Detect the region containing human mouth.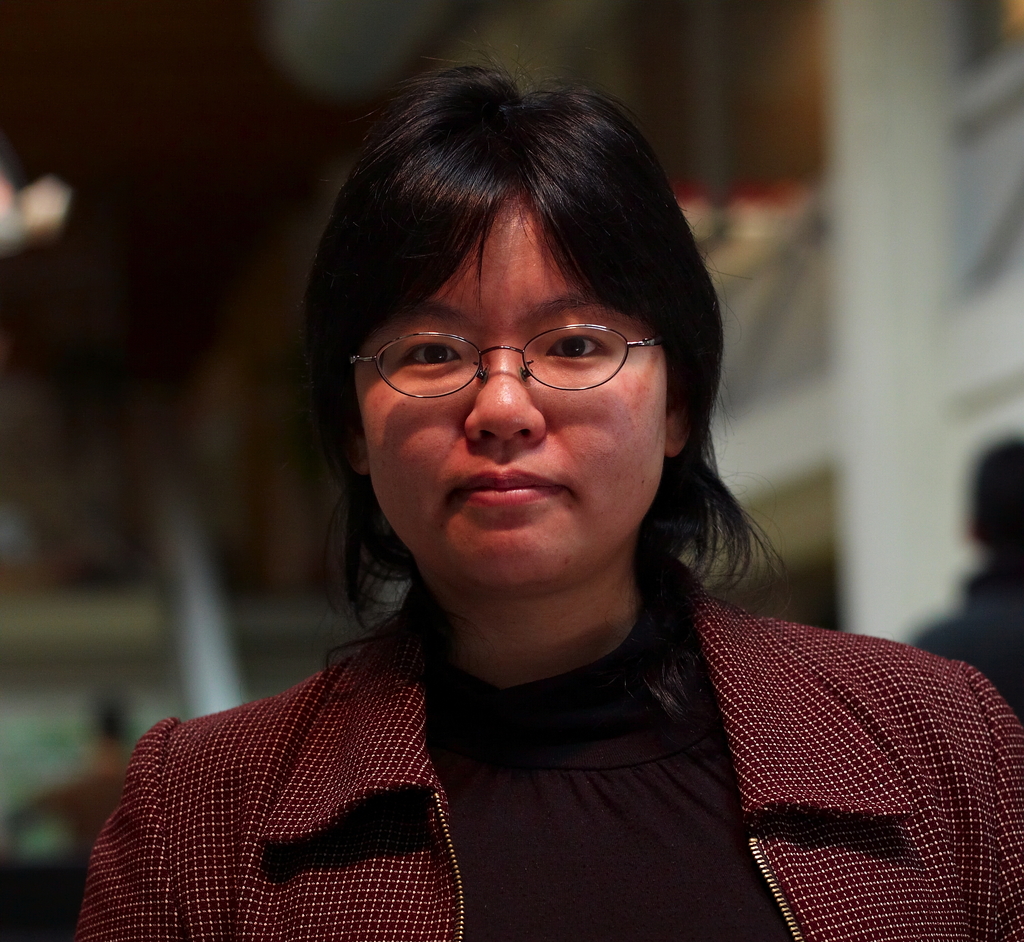
box=[457, 467, 563, 503].
